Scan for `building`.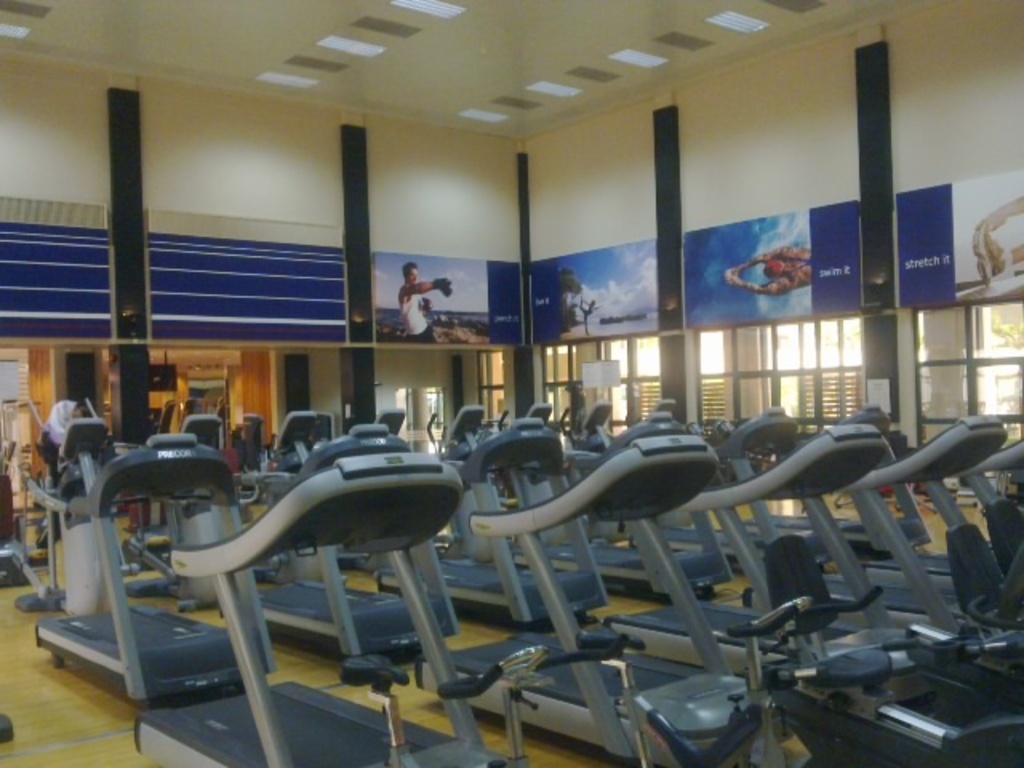
Scan result: [left=0, top=0, right=1022, bottom=766].
